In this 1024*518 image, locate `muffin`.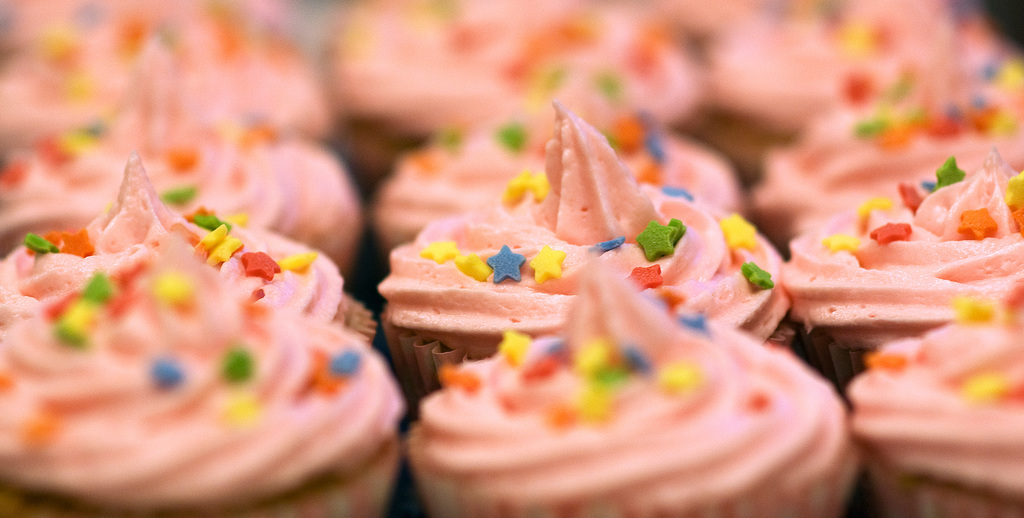
Bounding box: bbox(689, 0, 1023, 145).
